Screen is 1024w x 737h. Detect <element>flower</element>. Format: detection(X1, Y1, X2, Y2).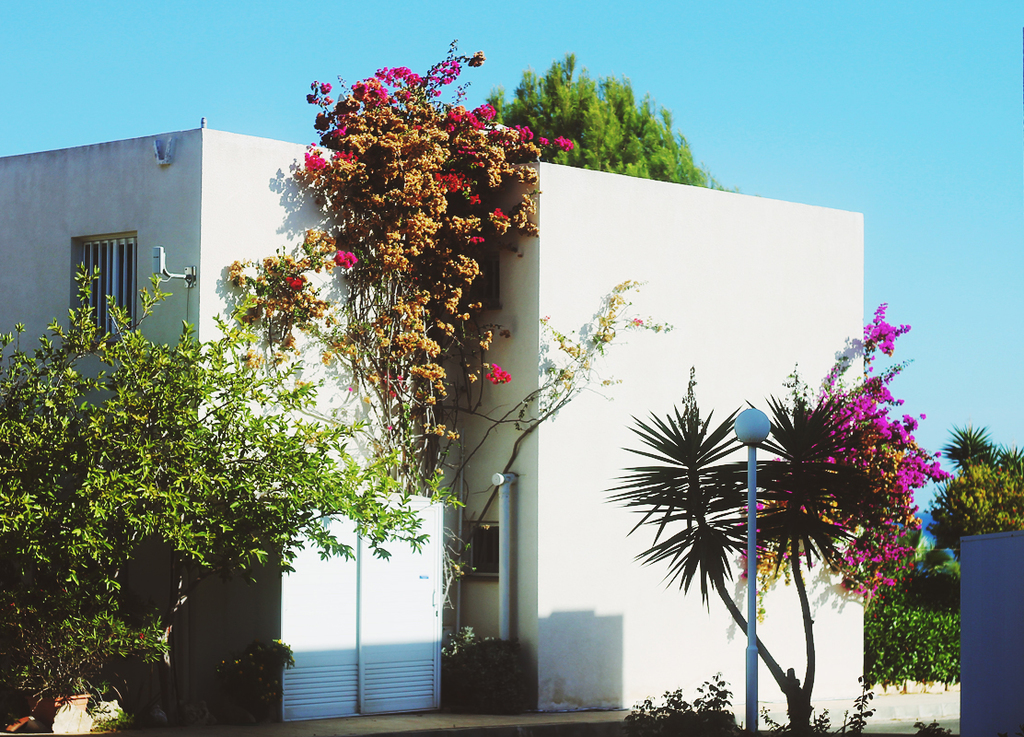
detection(313, 83, 334, 111).
